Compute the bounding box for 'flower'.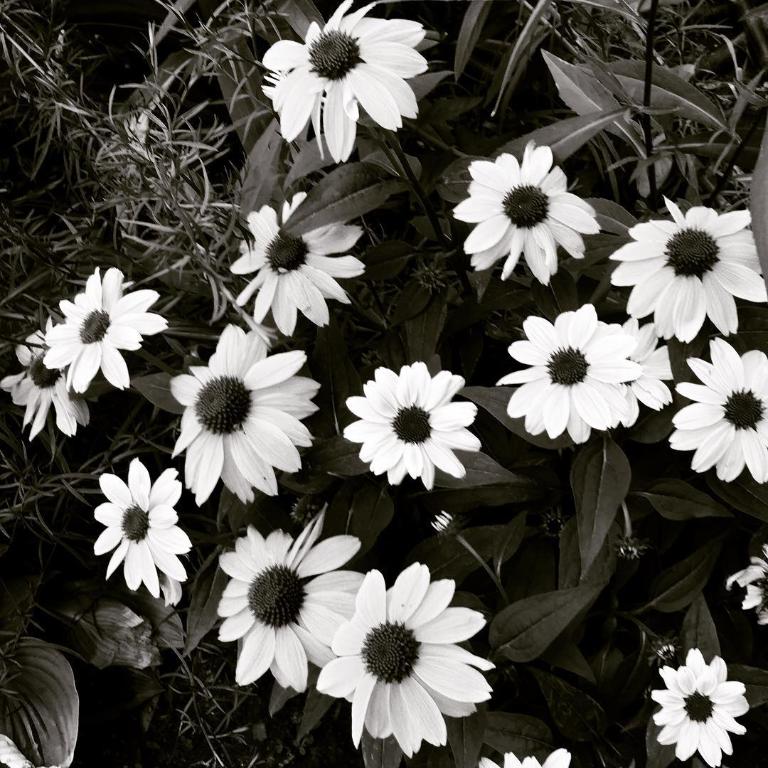
(448, 140, 607, 291).
